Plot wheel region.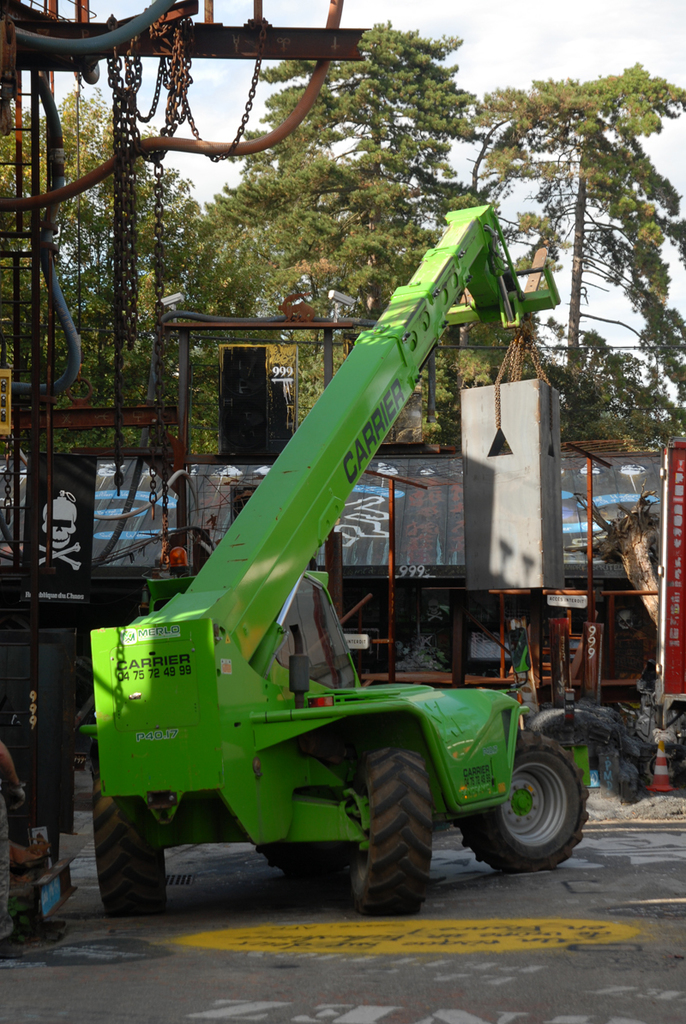
Plotted at select_region(91, 771, 173, 918).
